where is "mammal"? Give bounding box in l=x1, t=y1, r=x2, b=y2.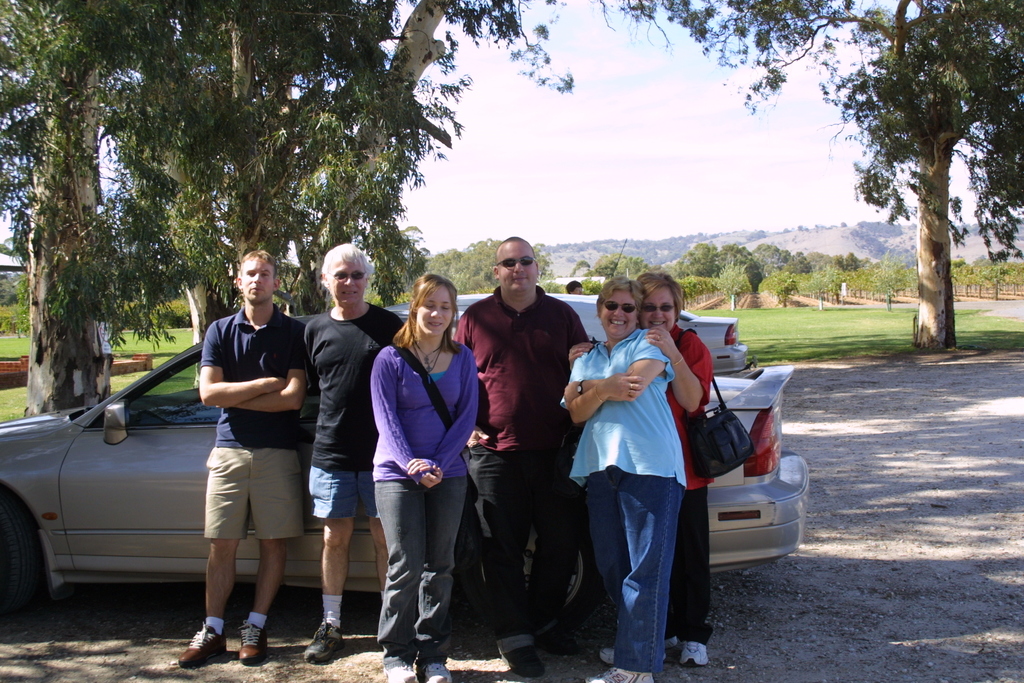
l=563, t=273, r=689, b=682.
